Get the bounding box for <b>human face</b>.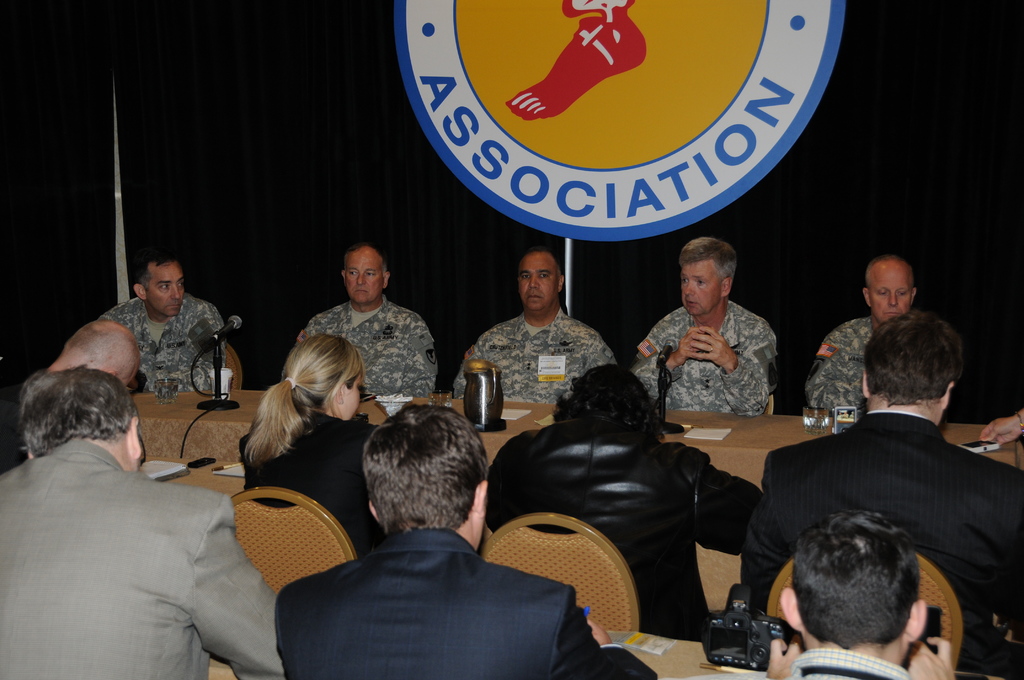
l=866, t=270, r=917, b=318.
